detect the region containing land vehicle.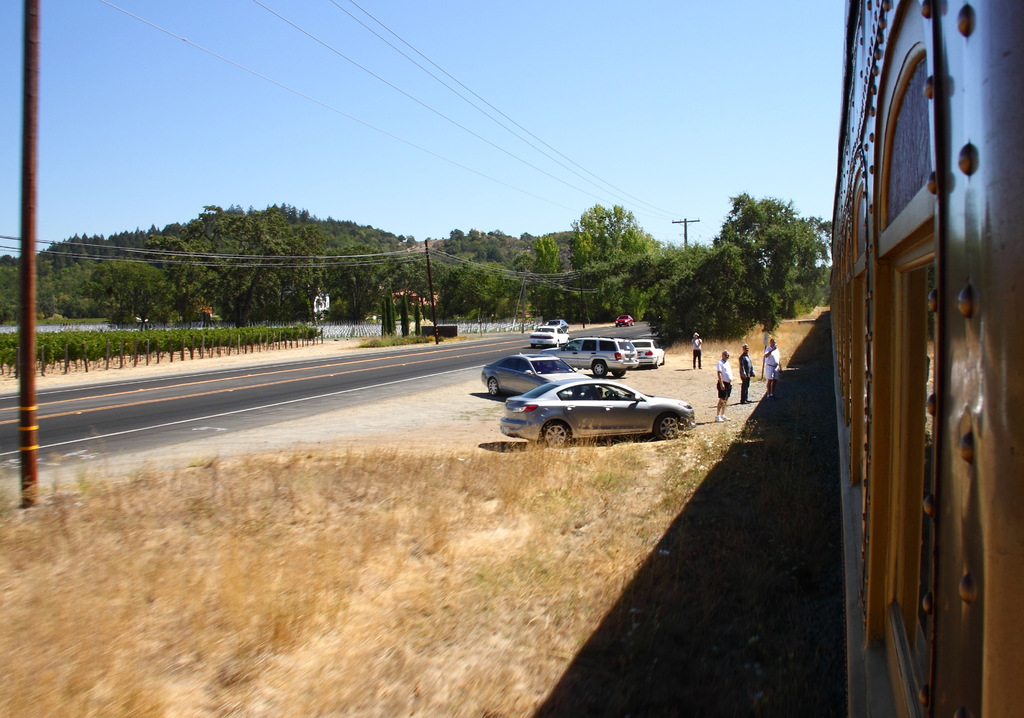
(482, 351, 596, 396).
